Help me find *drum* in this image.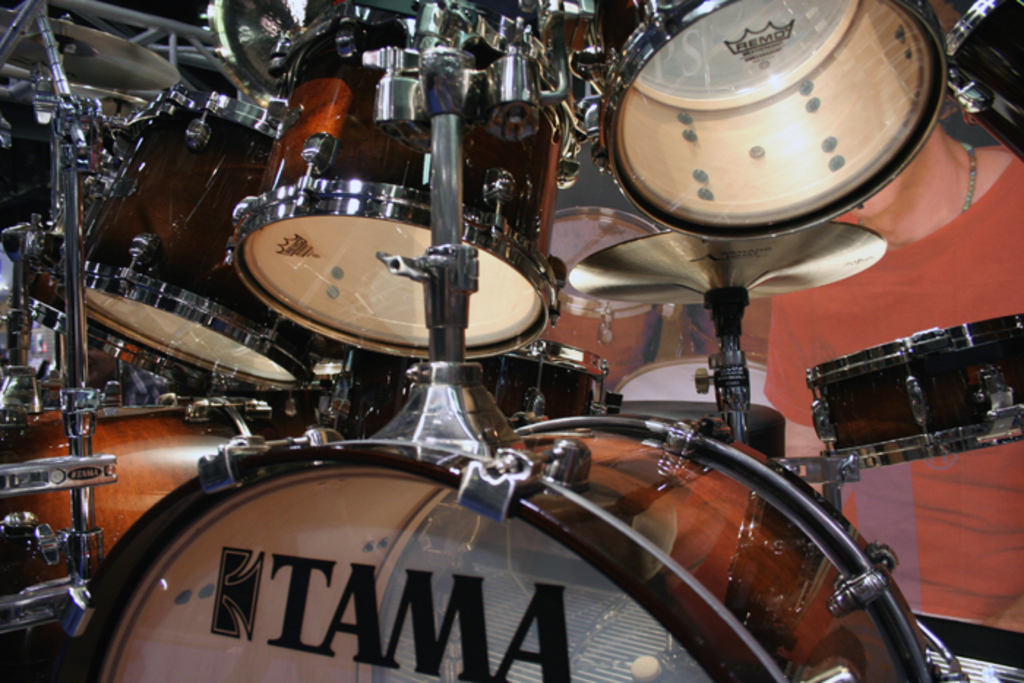
Found it: 0/401/298/682.
